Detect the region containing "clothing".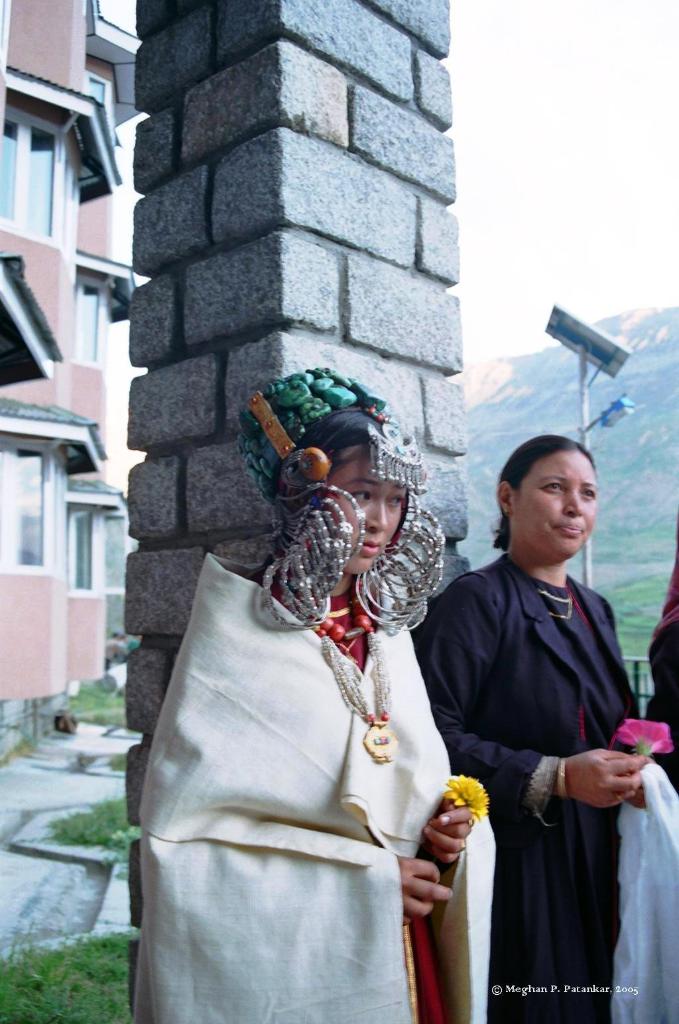
(408, 554, 646, 1023).
